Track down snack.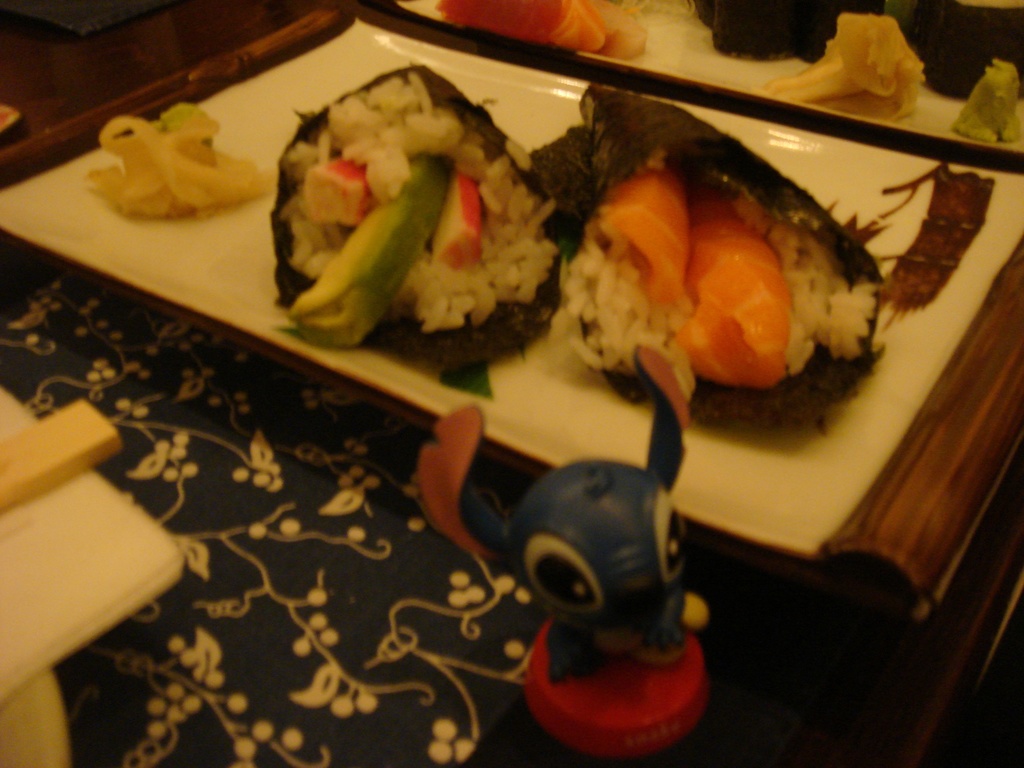
Tracked to <bbox>949, 54, 1022, 143</bbox>.
